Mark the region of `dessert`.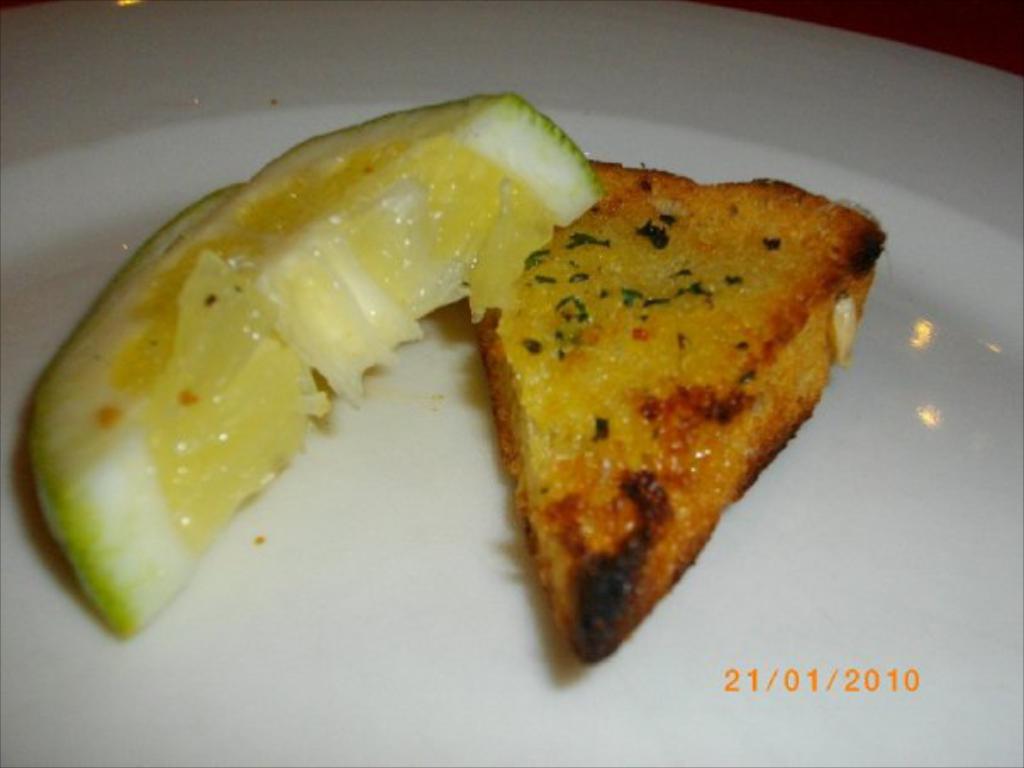
Region: pyautogui.locateOnScreen(426, 114, 858, 654).
